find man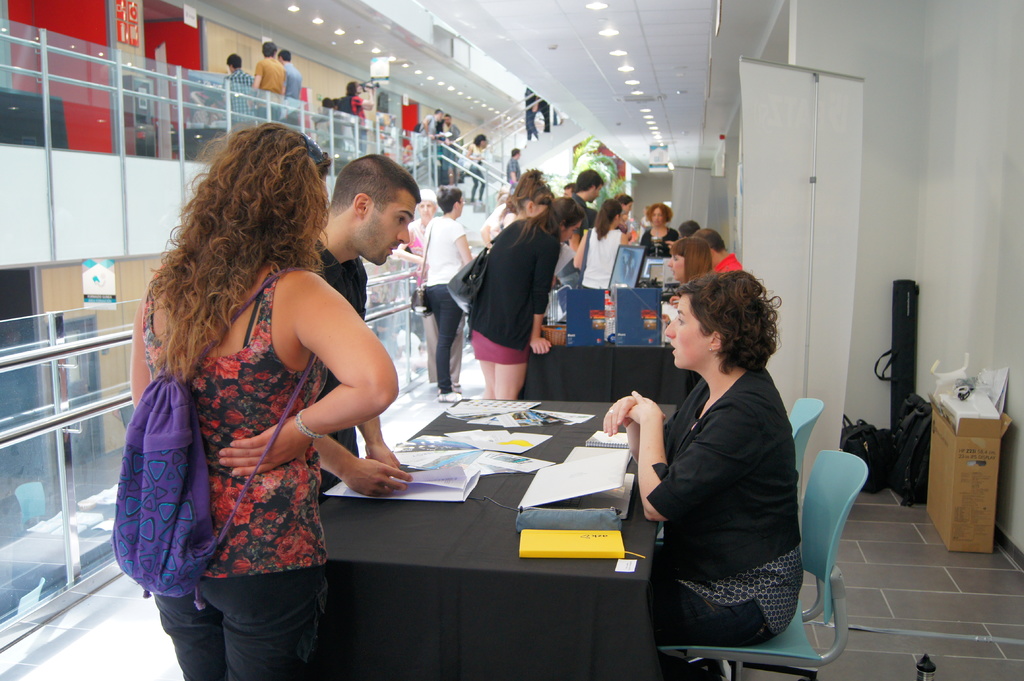
box=[276, 51, 309, 103]
